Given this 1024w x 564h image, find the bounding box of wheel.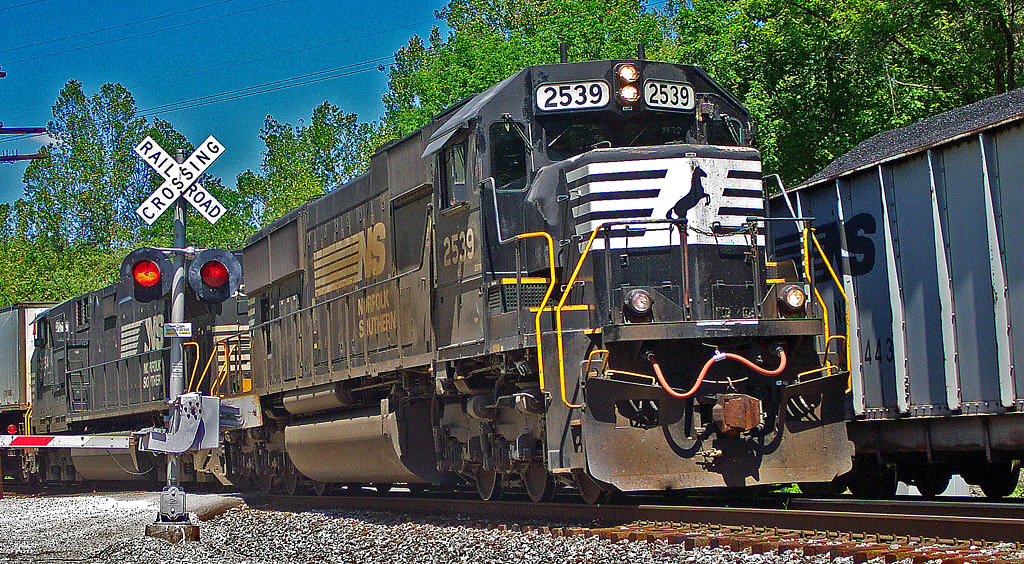
crop(977, 466, 1016, 505).
